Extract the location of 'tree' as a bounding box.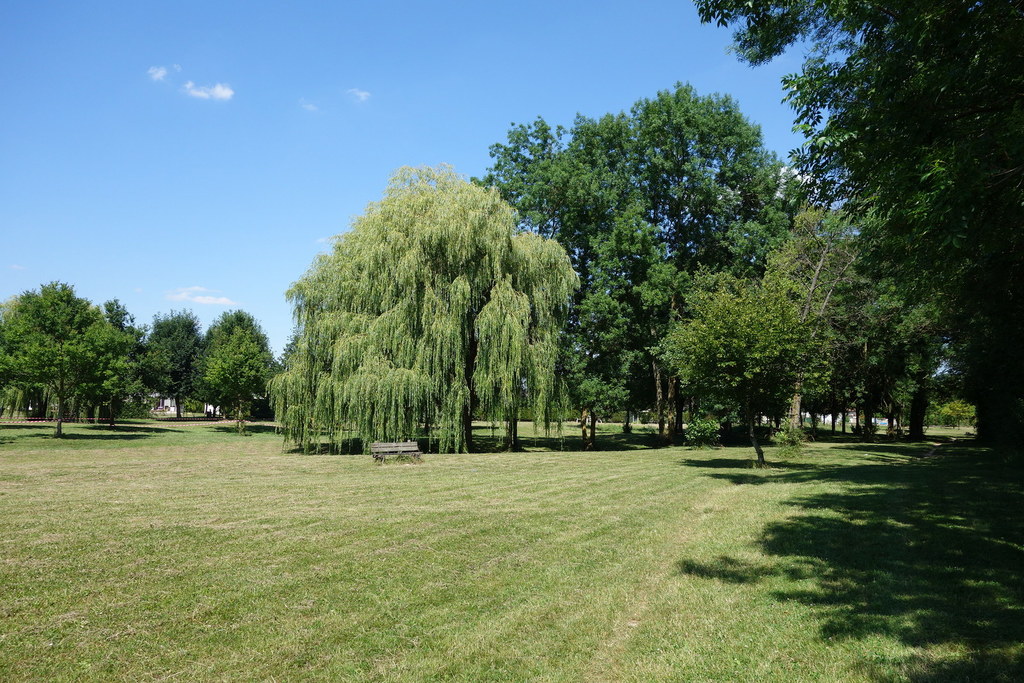
[0, 272, 118, 437].
